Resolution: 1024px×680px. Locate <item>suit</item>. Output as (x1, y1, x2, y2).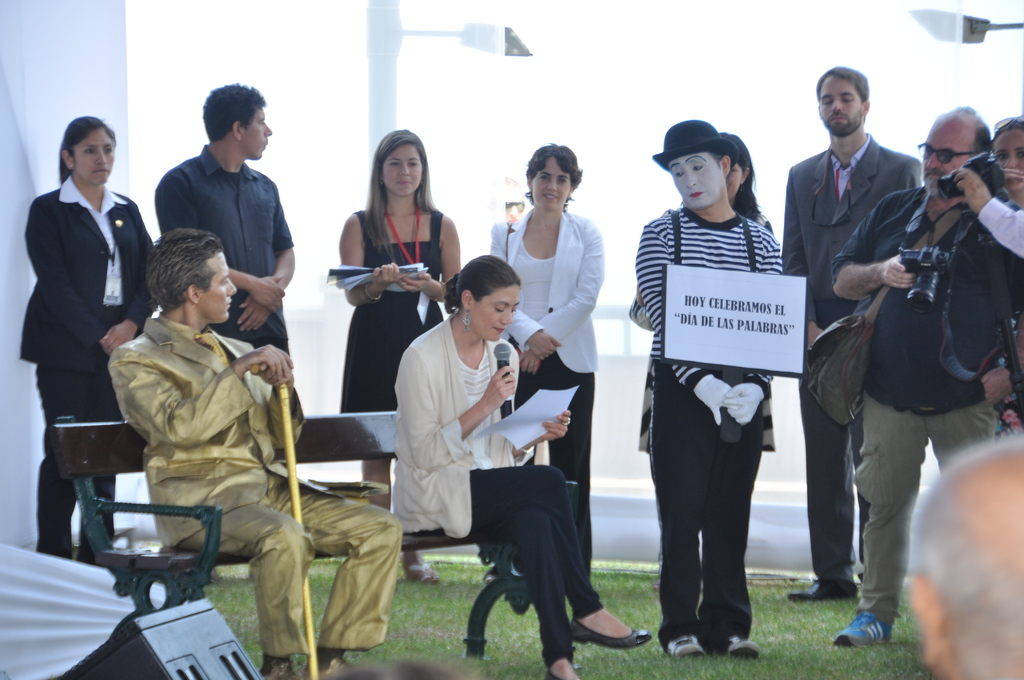
(101, 309, 408, 654).
